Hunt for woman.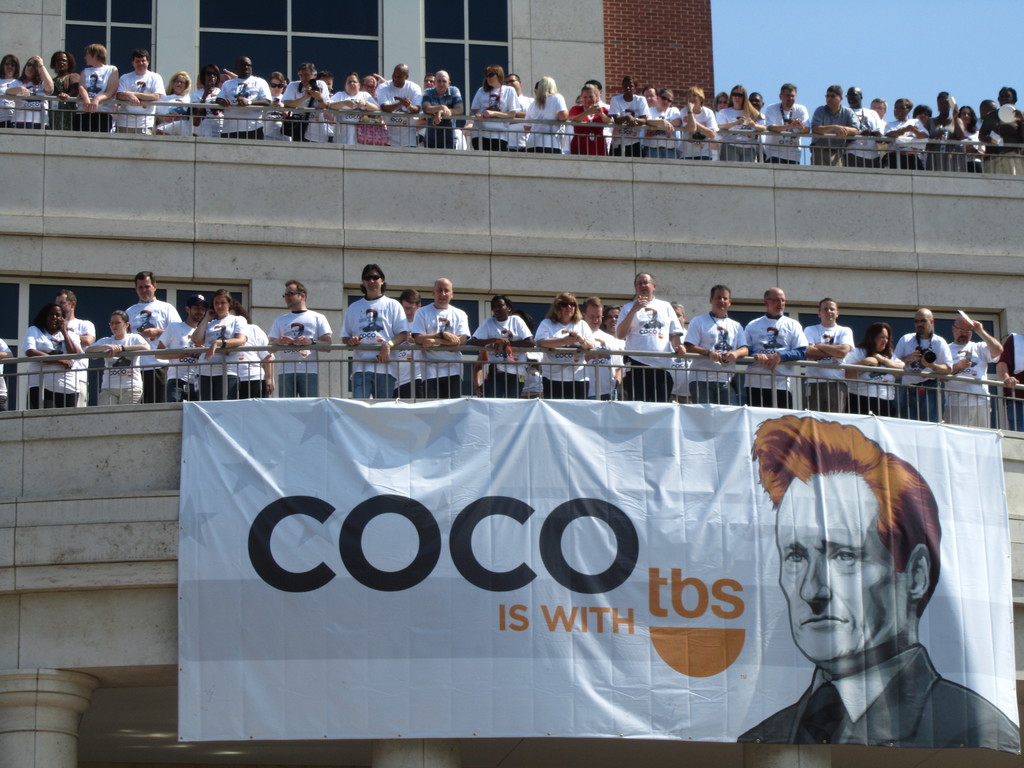
Hunted down at bbox(676, 87, 723, 163).
